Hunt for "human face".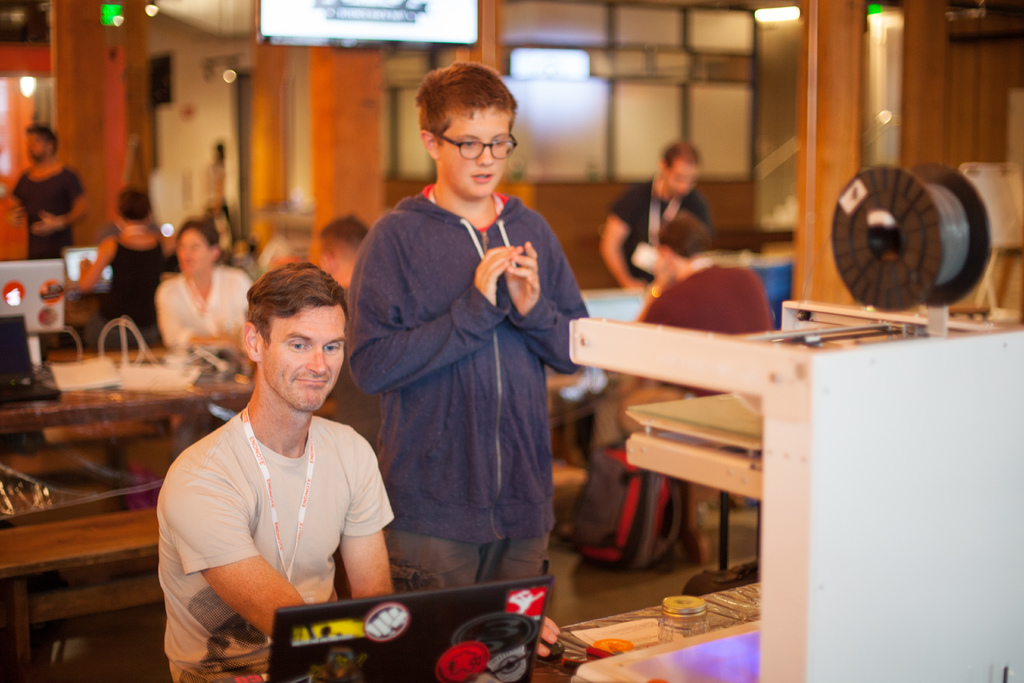
Hunted down at x1=438, y1=106, x2=512, y2=199.
